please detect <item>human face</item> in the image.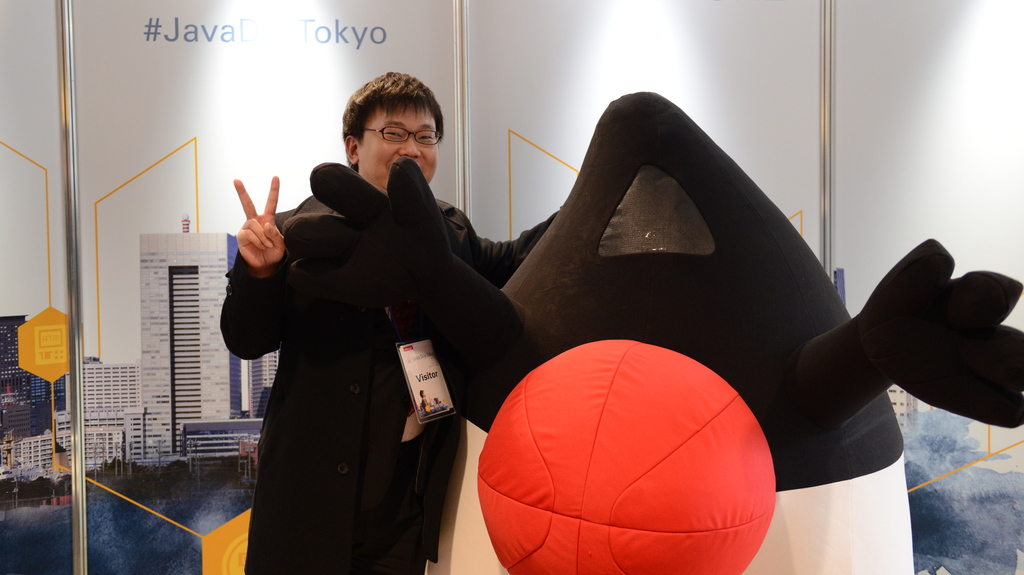
select_region(353, 109, 435, 189).
